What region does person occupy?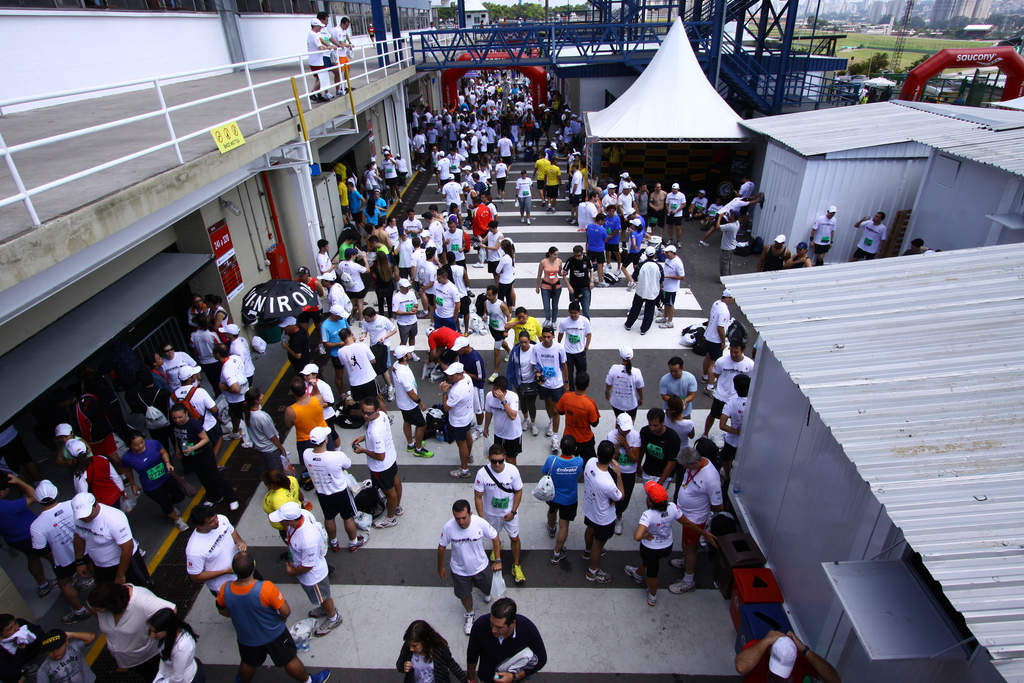
left=332, top=17, right=354, bottom=102.
